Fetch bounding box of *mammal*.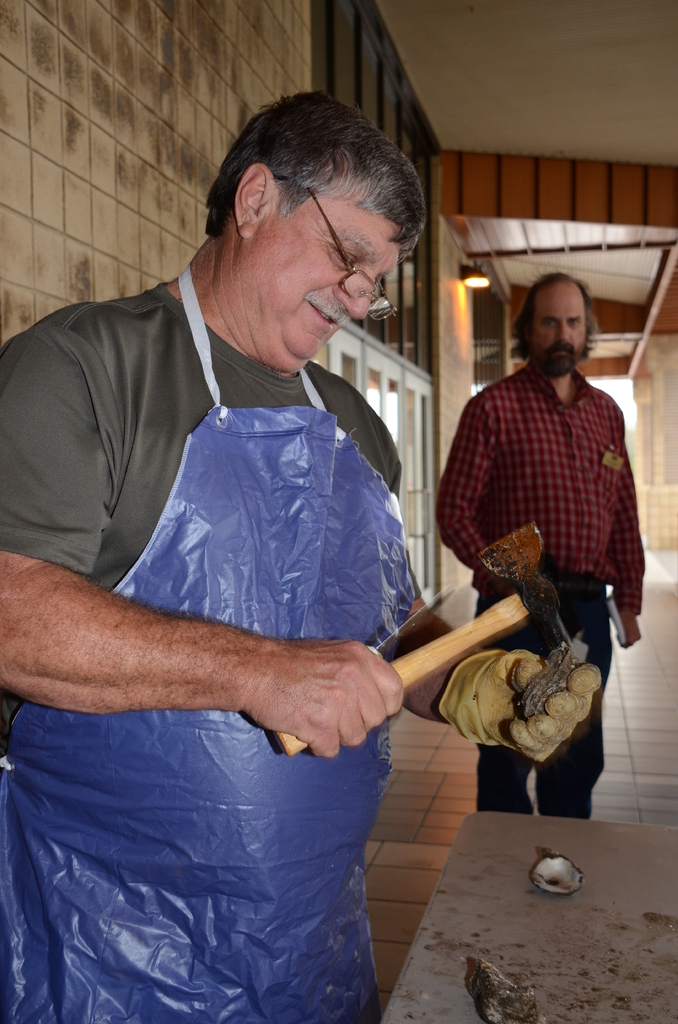
Bbox: (433, 266, 650, 816).
